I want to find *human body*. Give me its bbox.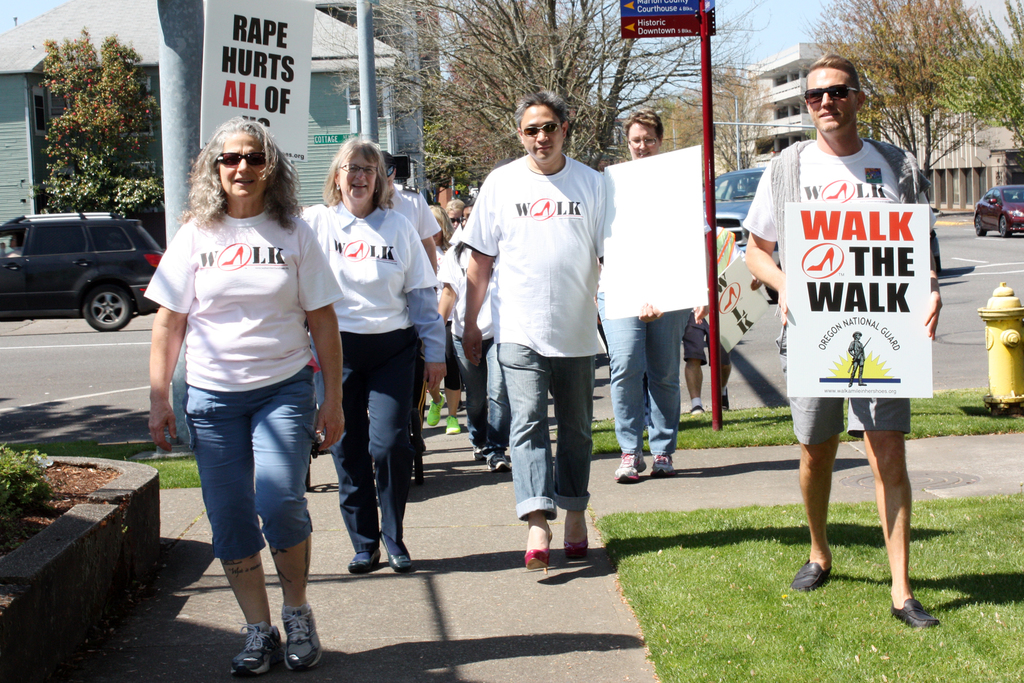
[150, 112, 326, 659].
